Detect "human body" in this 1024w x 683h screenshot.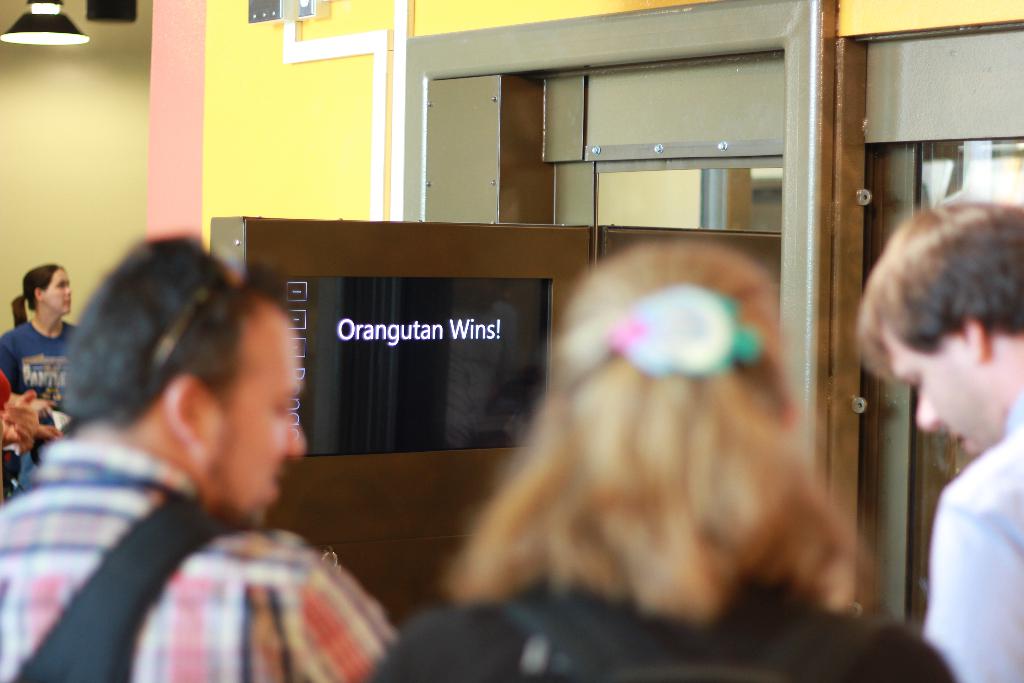
Detection: bbox=(0, 236, 404, 682).
